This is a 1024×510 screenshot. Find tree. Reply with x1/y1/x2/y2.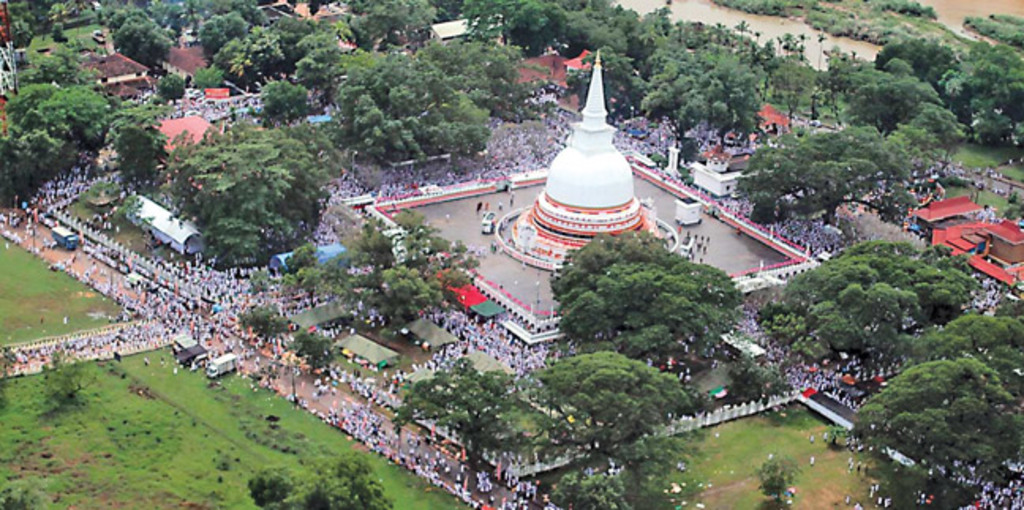
752/231/978/387.
